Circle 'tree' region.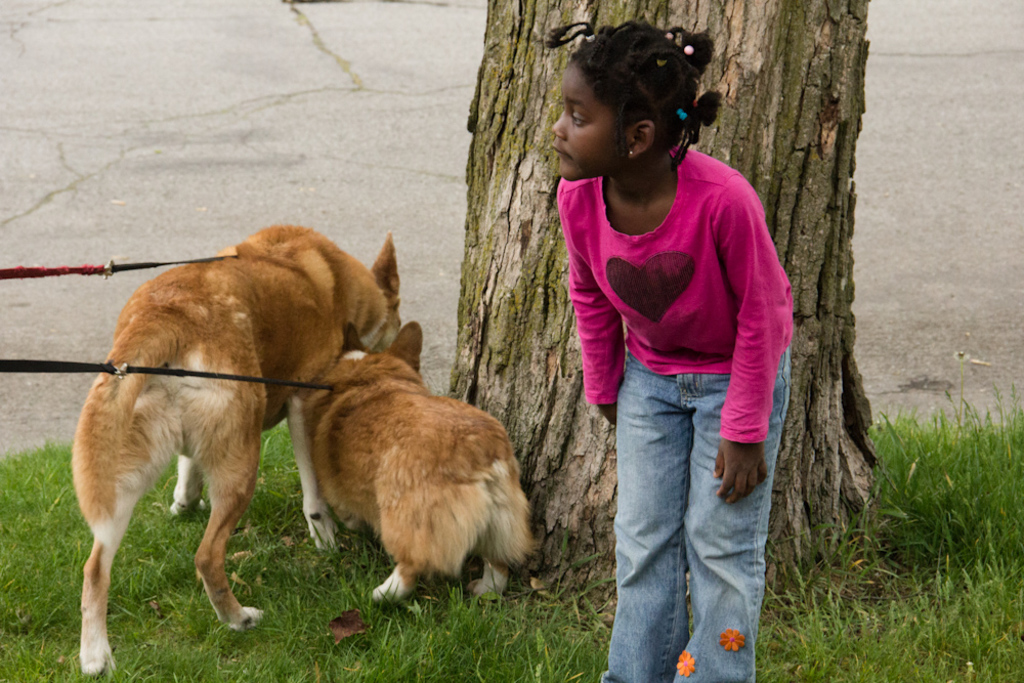
Region: 458 0 879 595.
